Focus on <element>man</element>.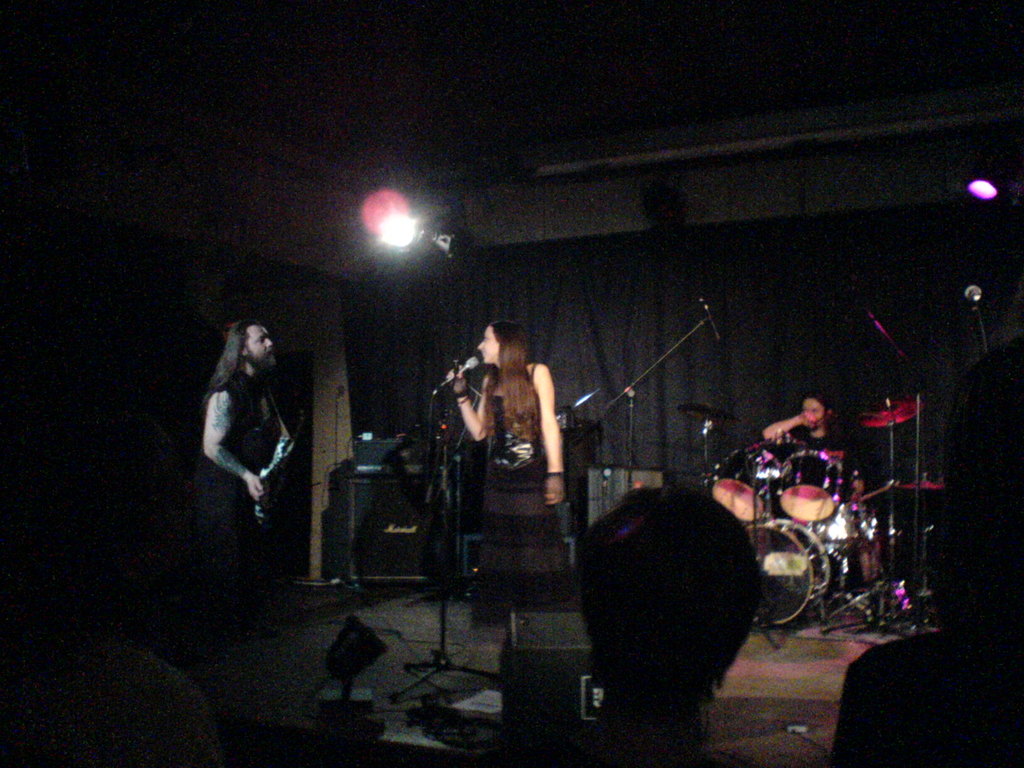
Focused at x1=758 y1=389 x2=862 y2=589.
